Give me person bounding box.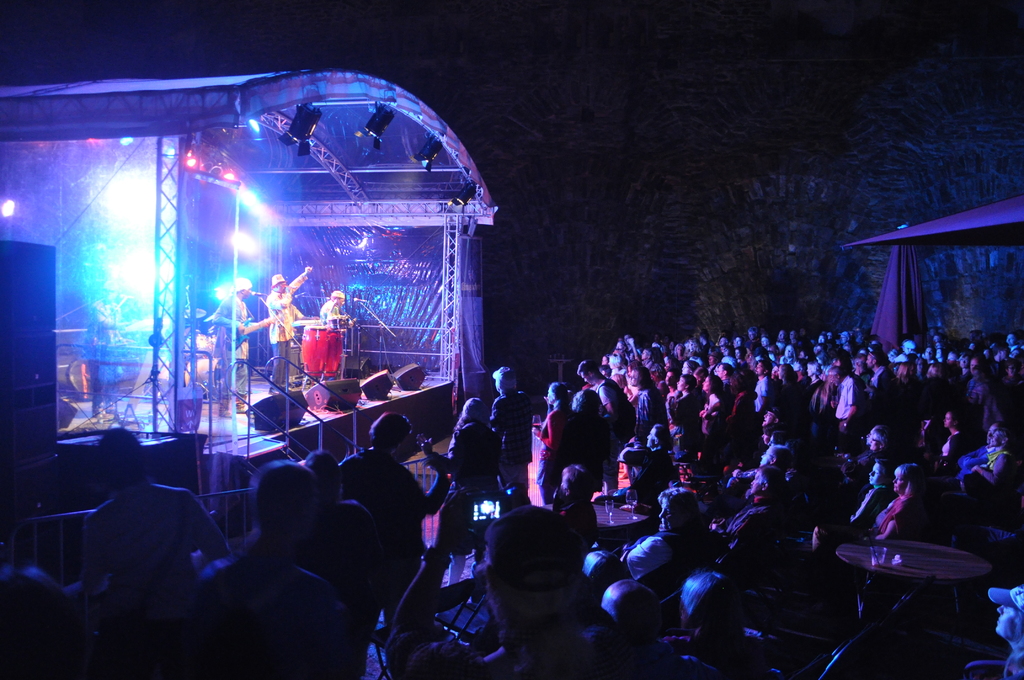
BBox(206, 282, 256, 379).
